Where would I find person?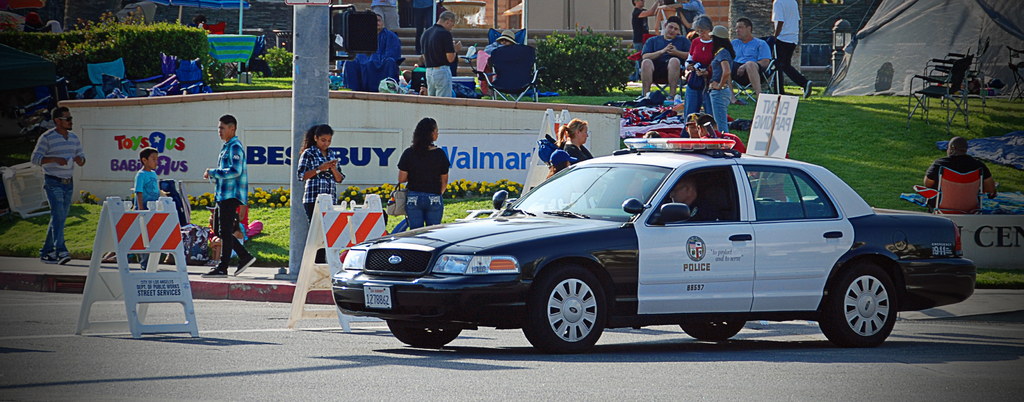
At Rect(632, 14, 695, 105).
